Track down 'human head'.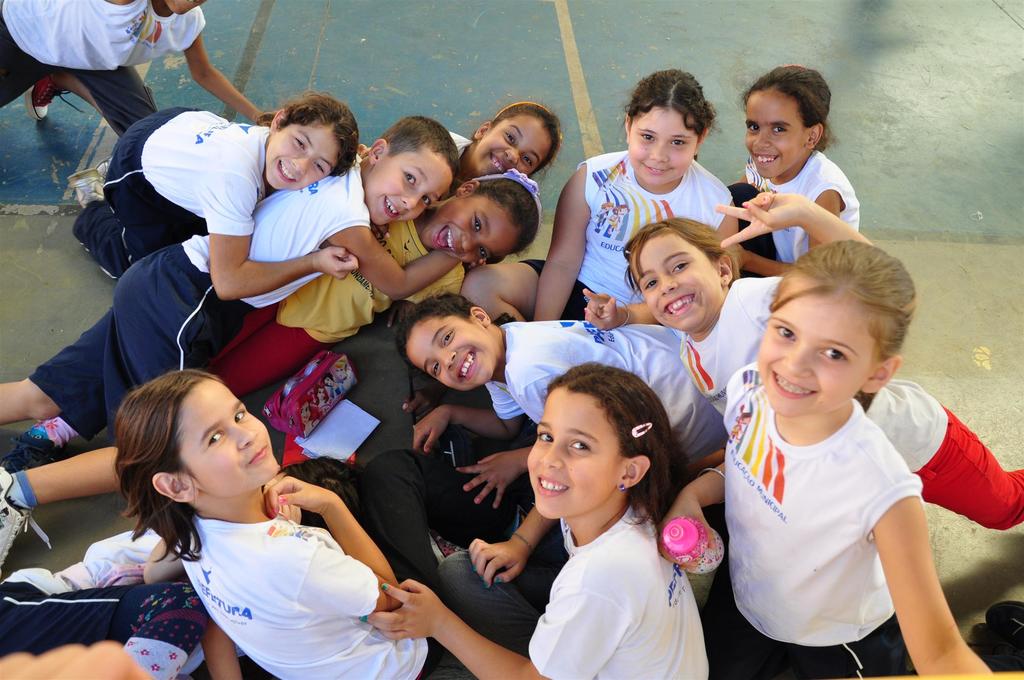
Tracked to locate(414, 177, 538, 264).
